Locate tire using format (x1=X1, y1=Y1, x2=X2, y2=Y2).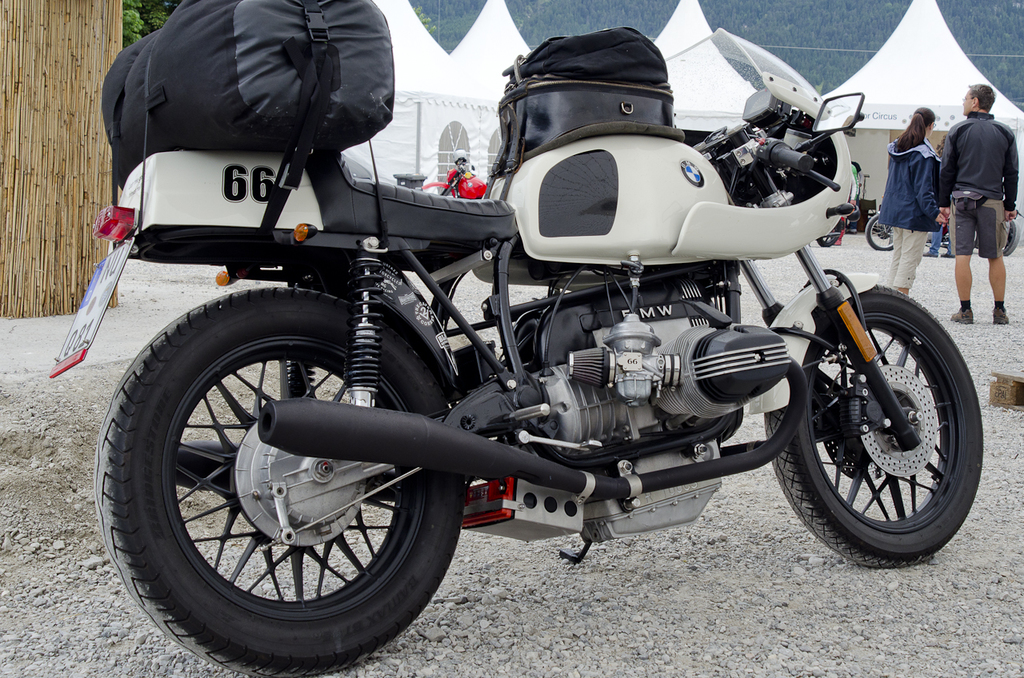
(x1=1001, y1=217, x2=1021, y2=251).
